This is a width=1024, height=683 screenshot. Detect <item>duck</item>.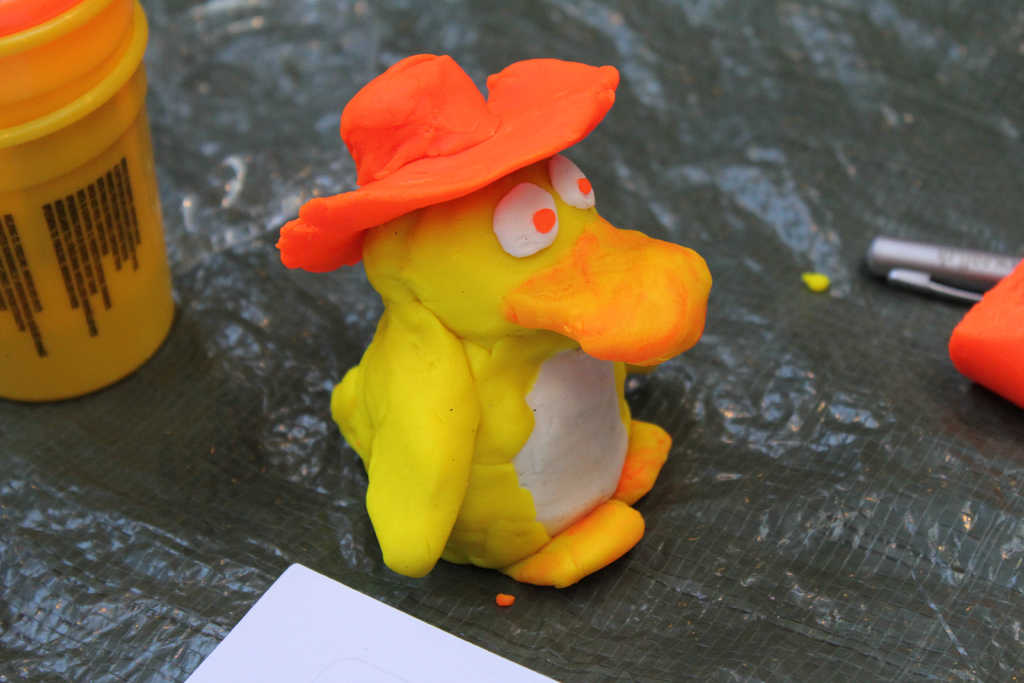
284/28/751/588.
